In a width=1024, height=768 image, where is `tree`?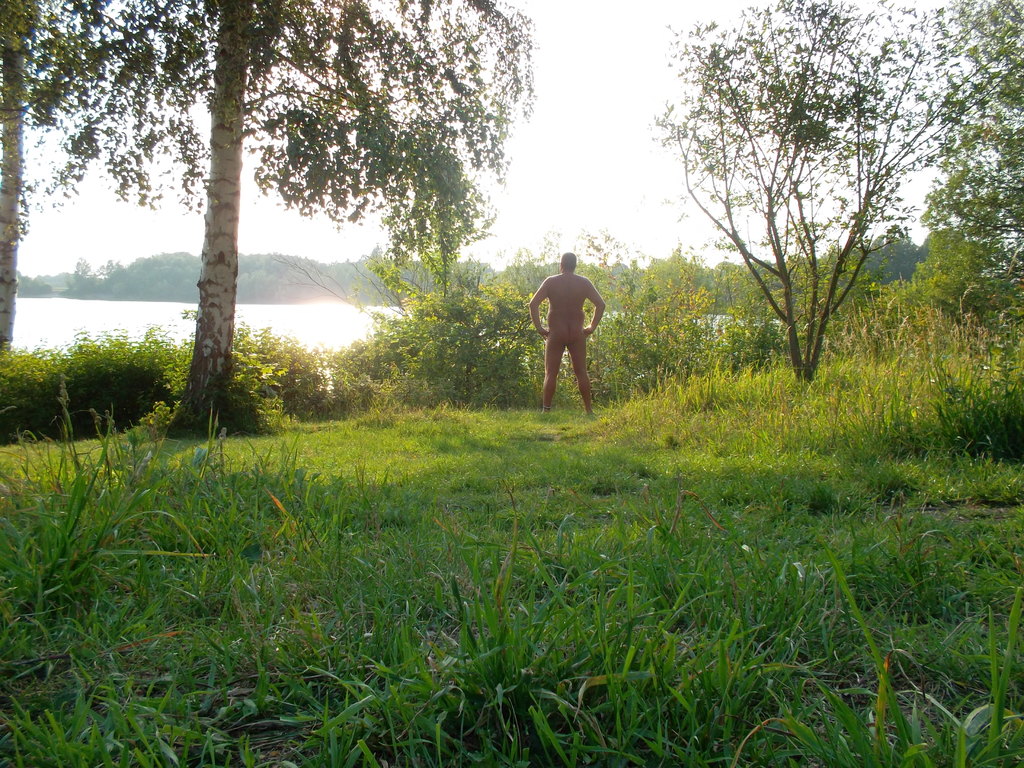
<bbox>654, 0, 1010, 376</bbox>.
